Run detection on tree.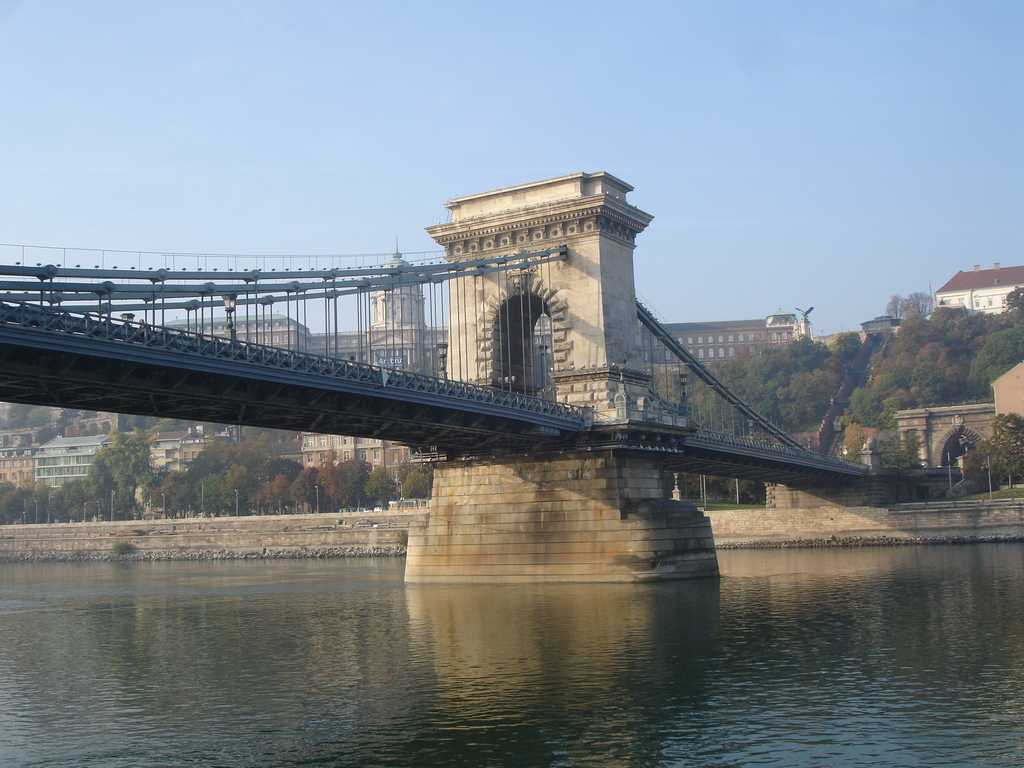
Result: [189, 457, 211, 482].
